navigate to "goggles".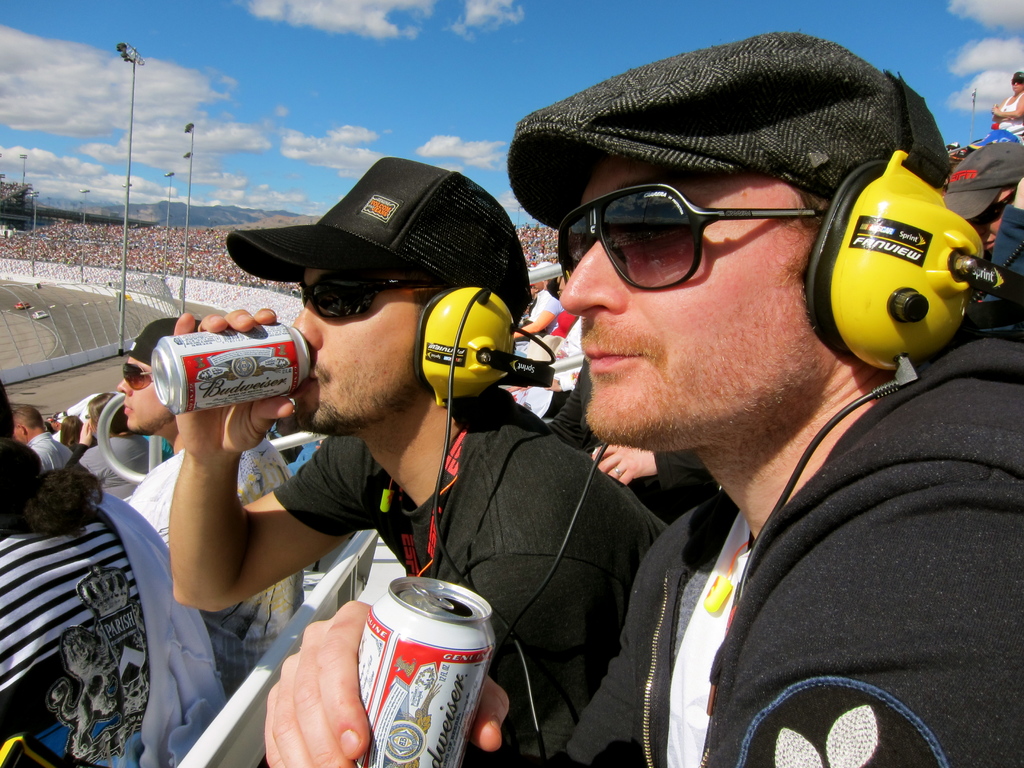
Navigation target: crop(551, 164, 865, 292).
